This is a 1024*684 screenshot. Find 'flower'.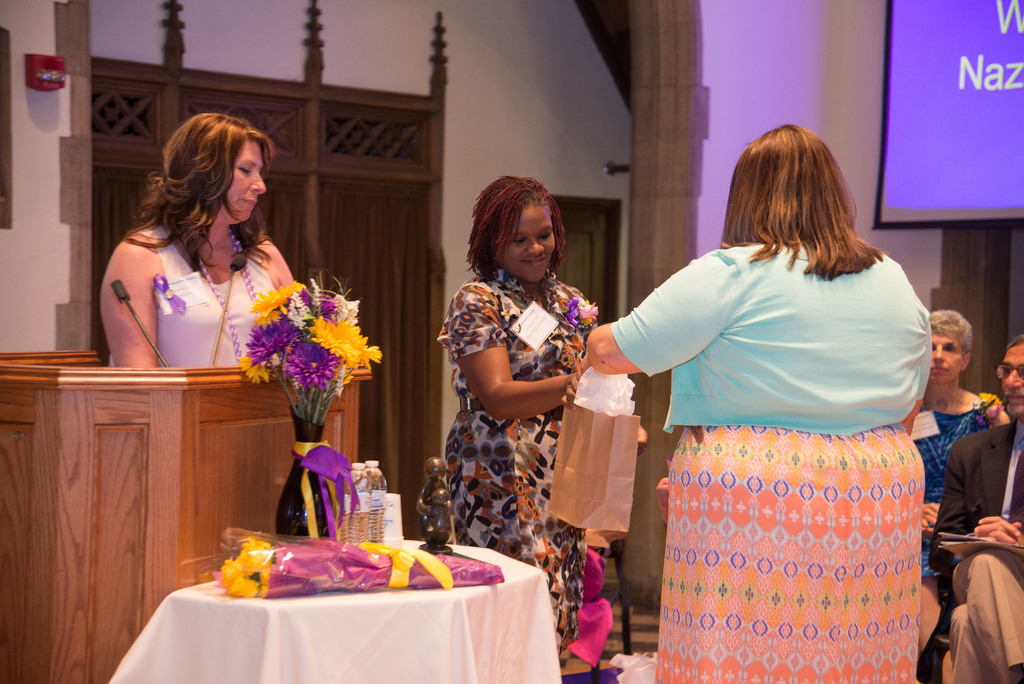
Bounding box: Rect(975, 410, 984, 423).
